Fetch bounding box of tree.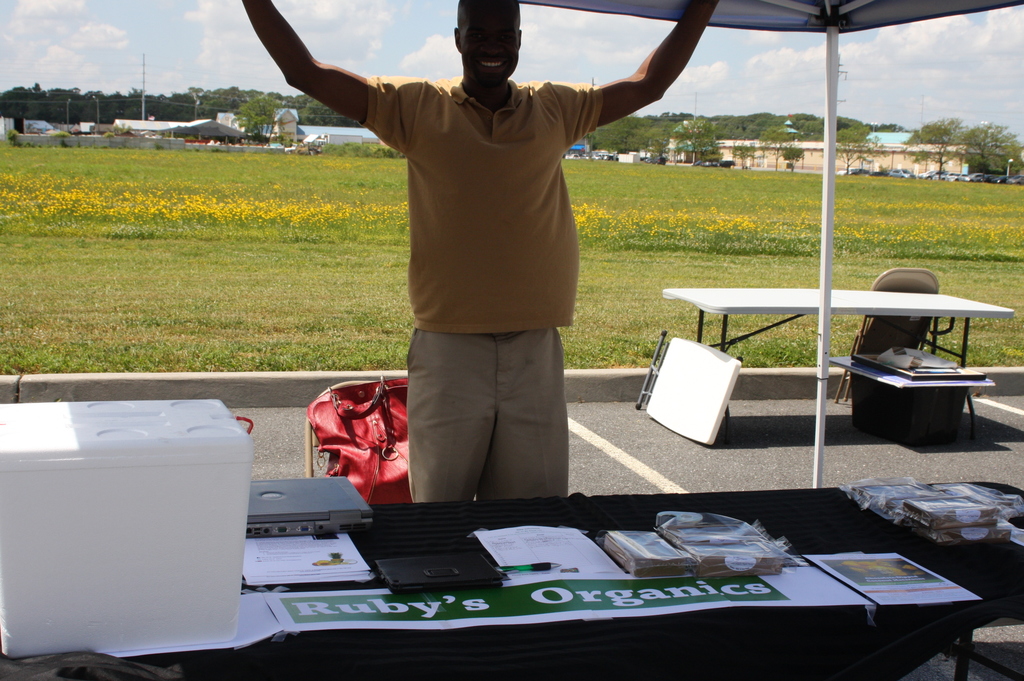
Bbox: select_region(299, 94, 362, 127).
